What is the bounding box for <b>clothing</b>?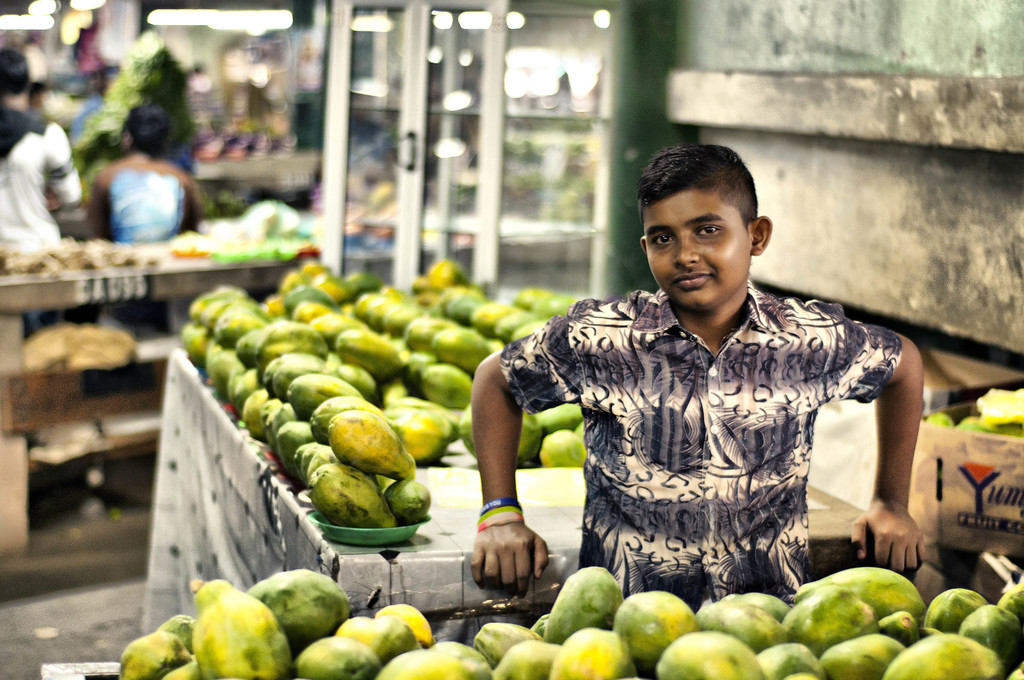
locate(498, 282, 899, 615).
